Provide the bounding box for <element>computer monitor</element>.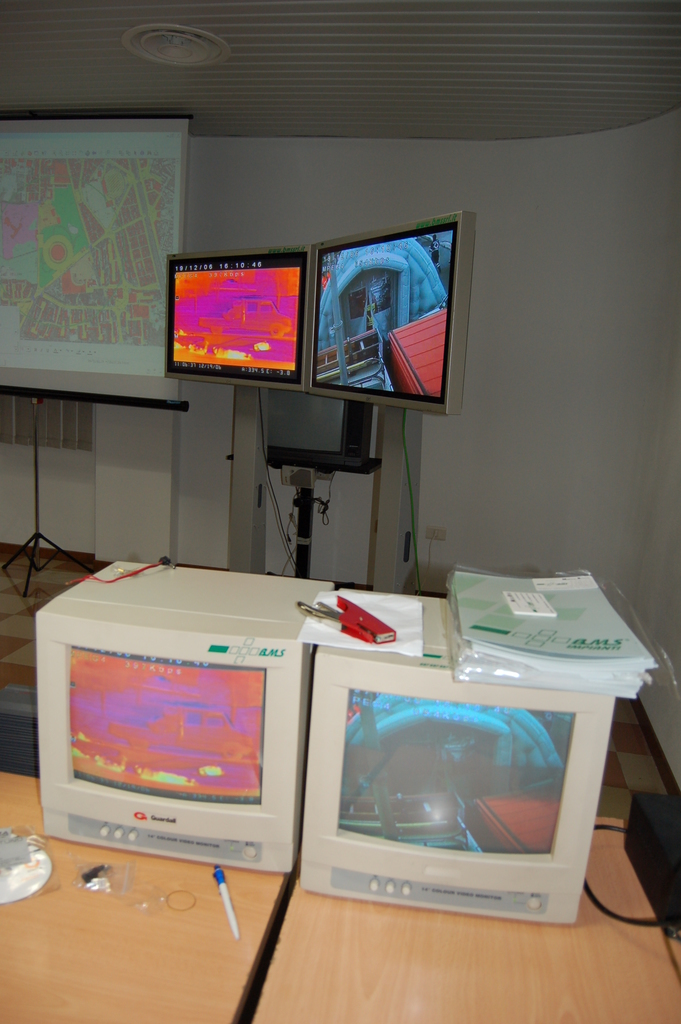
[x1=37, y1=561, x2=338, y2=879].
